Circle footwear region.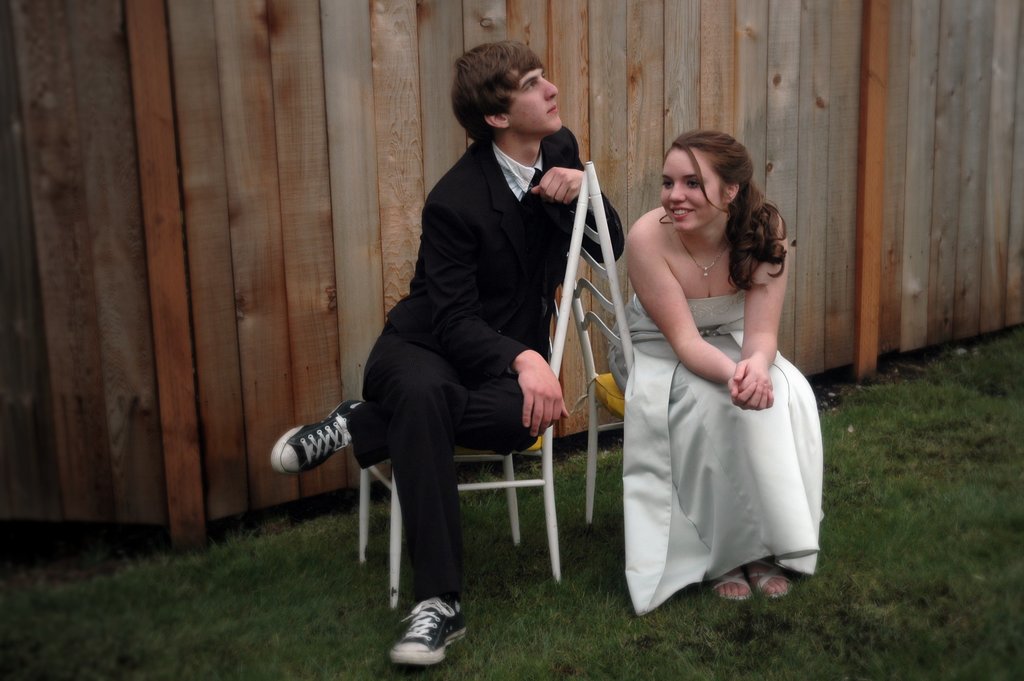
Region: (left=745, top=561, right=804, bottom=599).
